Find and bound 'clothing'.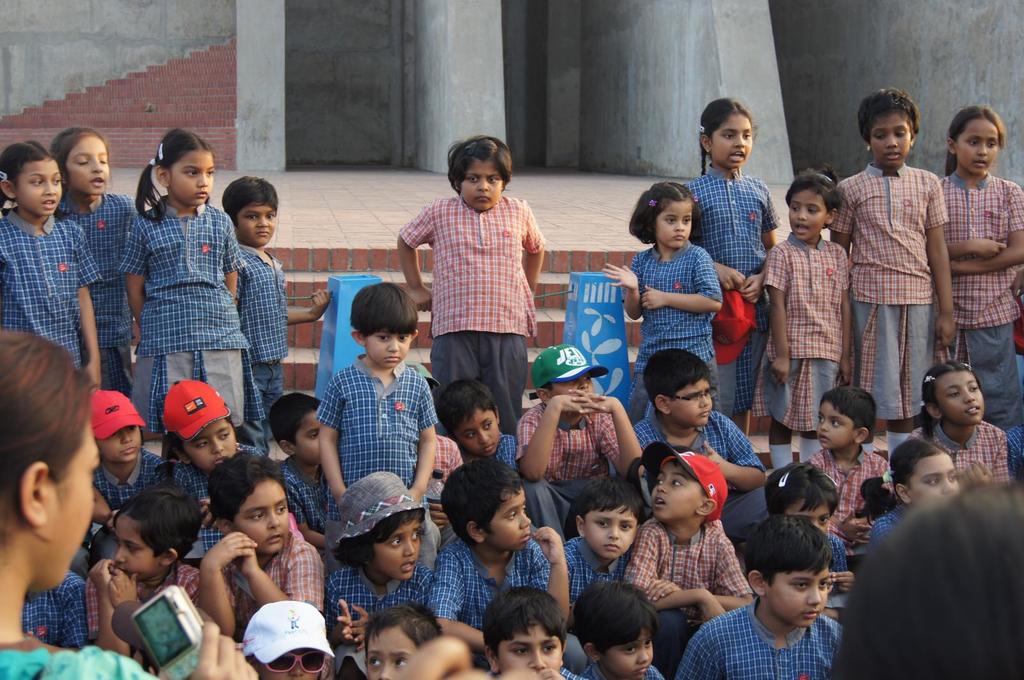
Bound: bbox=[905, 419, 1007, 485].
